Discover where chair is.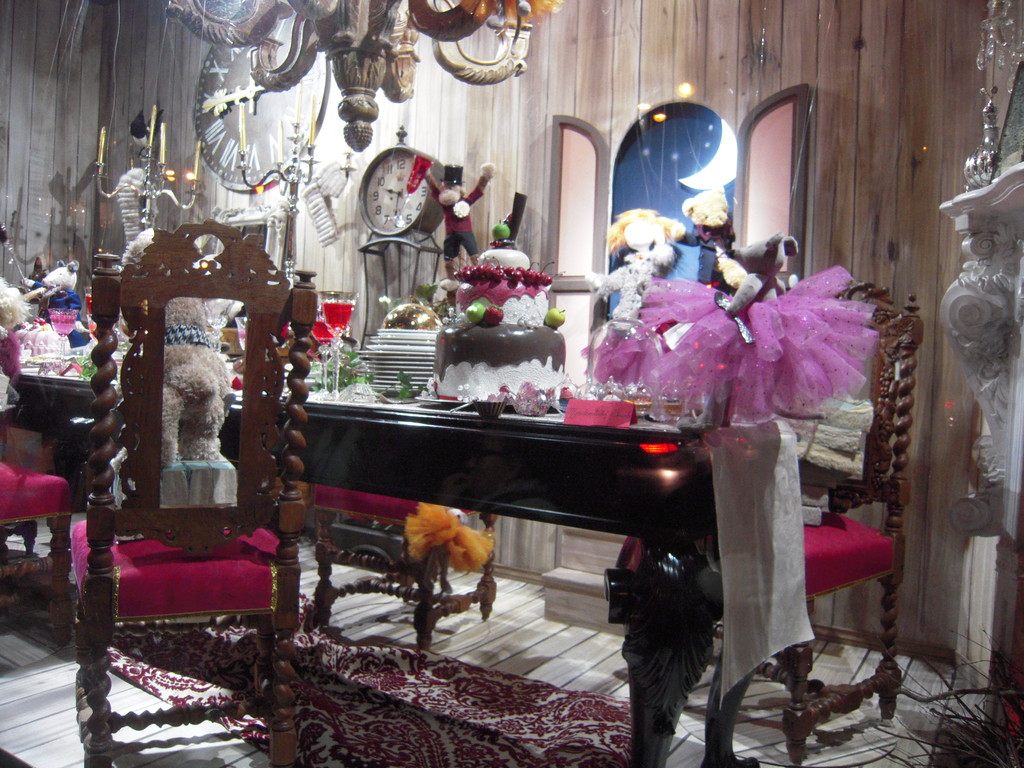
Discovered at [0, 459, 74, 643].
